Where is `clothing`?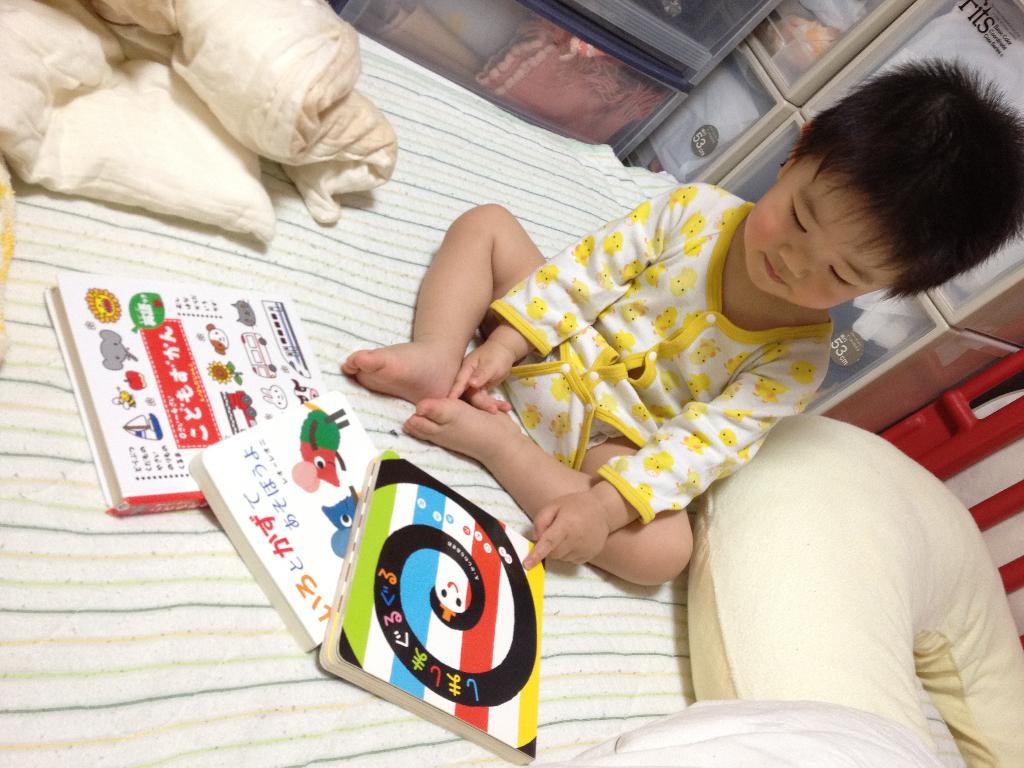
detection(477, 183, 858, 528).
